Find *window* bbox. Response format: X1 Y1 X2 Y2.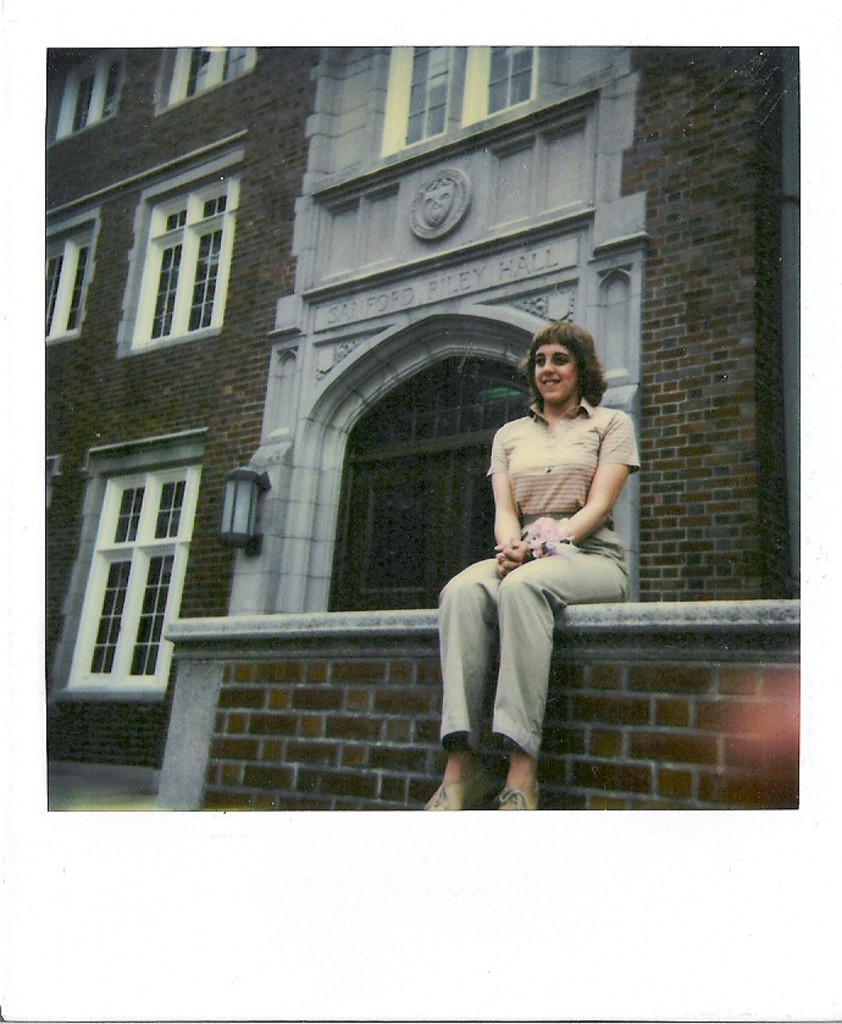
168 46 256 111.
